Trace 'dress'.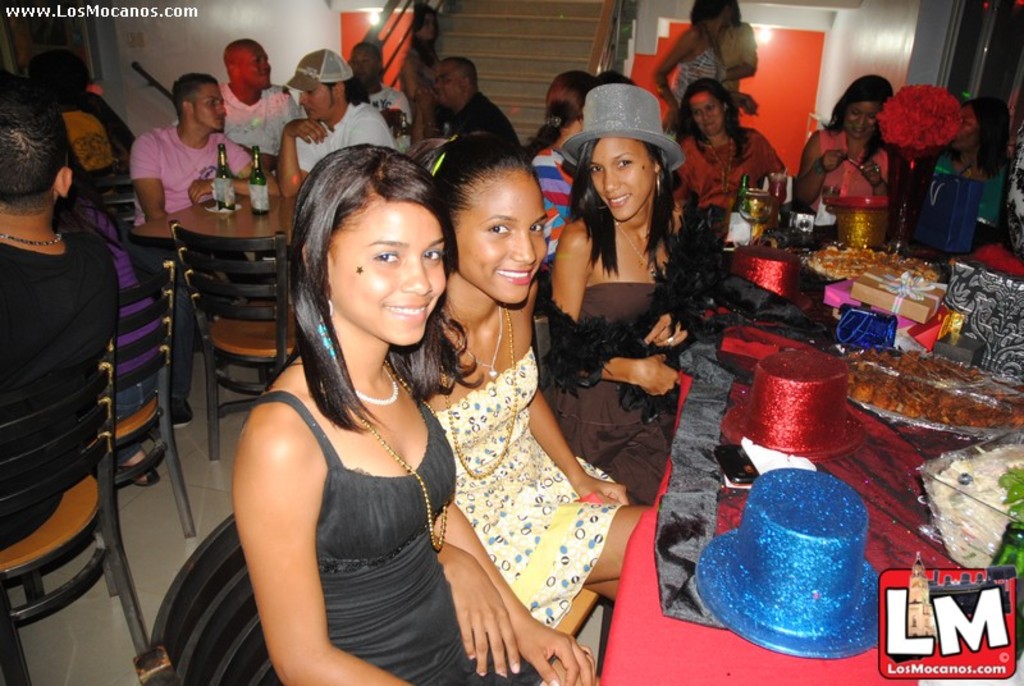
Traced to locate(425, 349, 628, 631).
